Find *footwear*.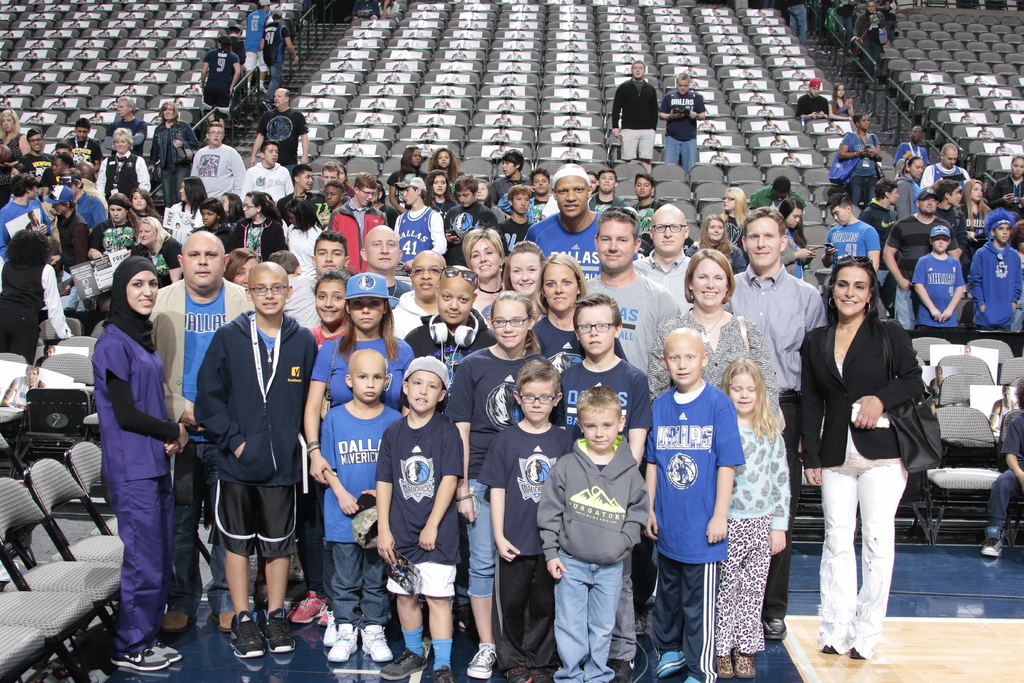
BBox(822, 645, 838, 654).
